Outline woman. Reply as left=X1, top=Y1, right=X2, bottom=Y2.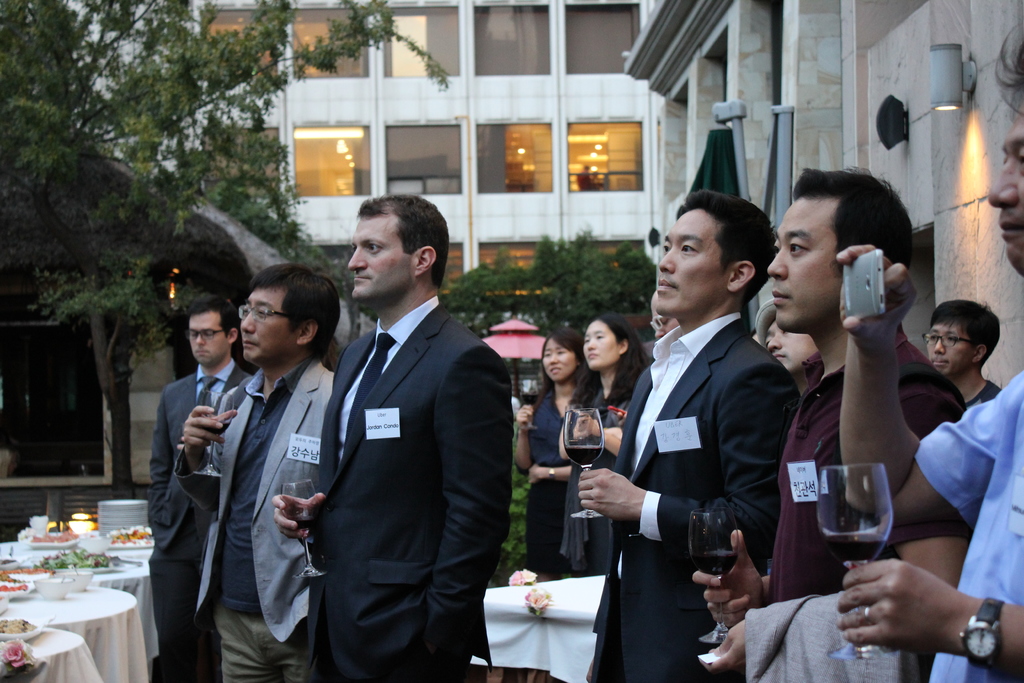
left=556, top=315, right=648, bottom=571.
